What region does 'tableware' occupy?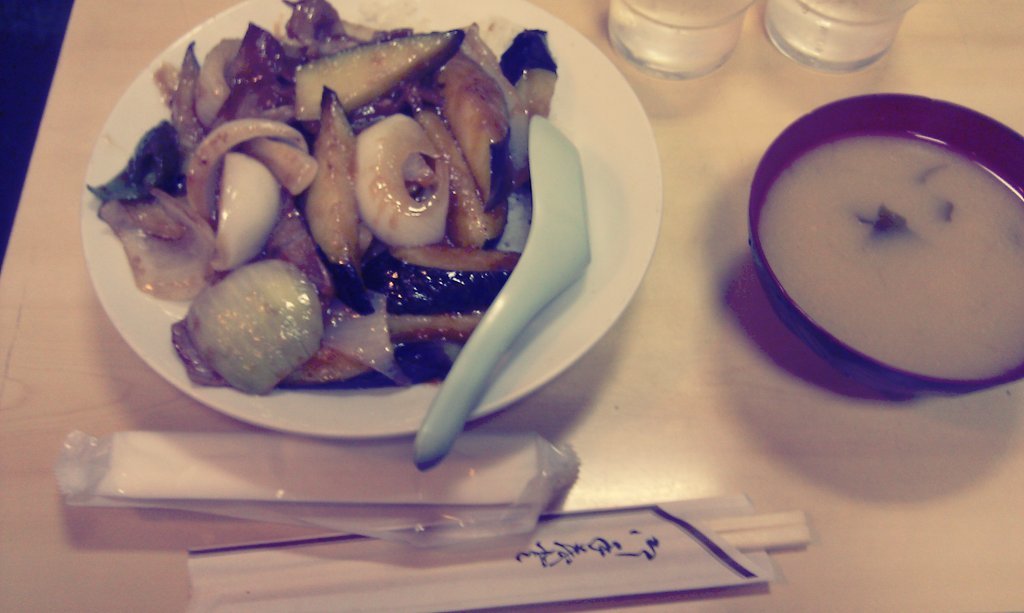
[605, 0, 756, 79].
